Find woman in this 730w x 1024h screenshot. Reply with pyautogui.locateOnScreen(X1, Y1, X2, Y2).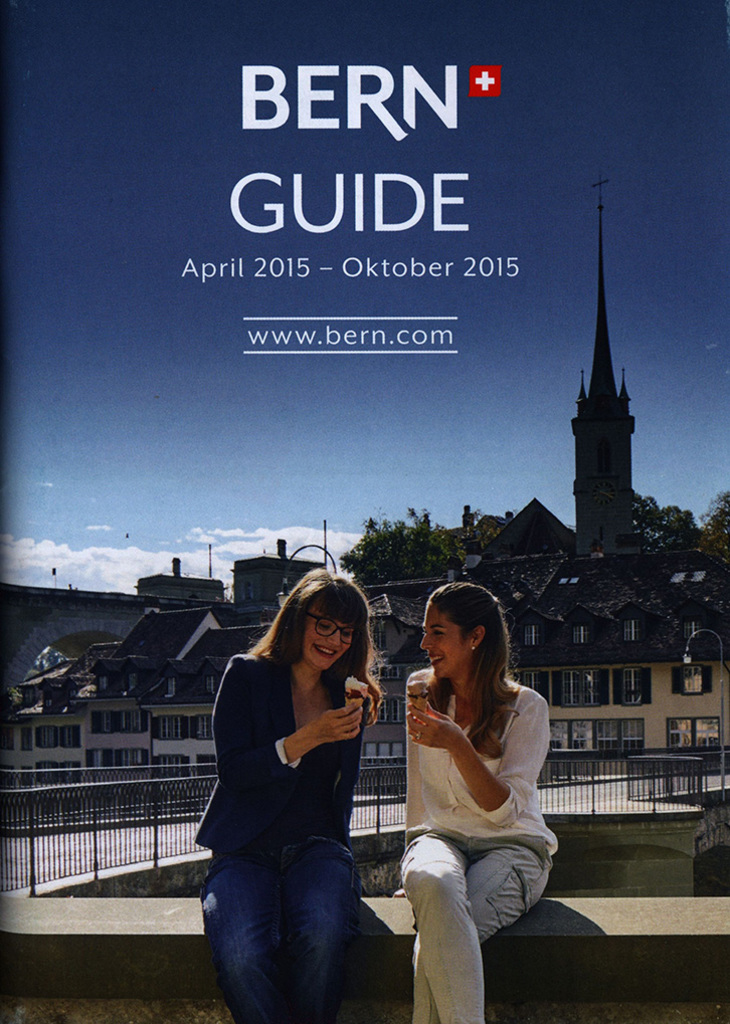
pyautogui.locateOnScreen(389, 579, 558, 1023).
